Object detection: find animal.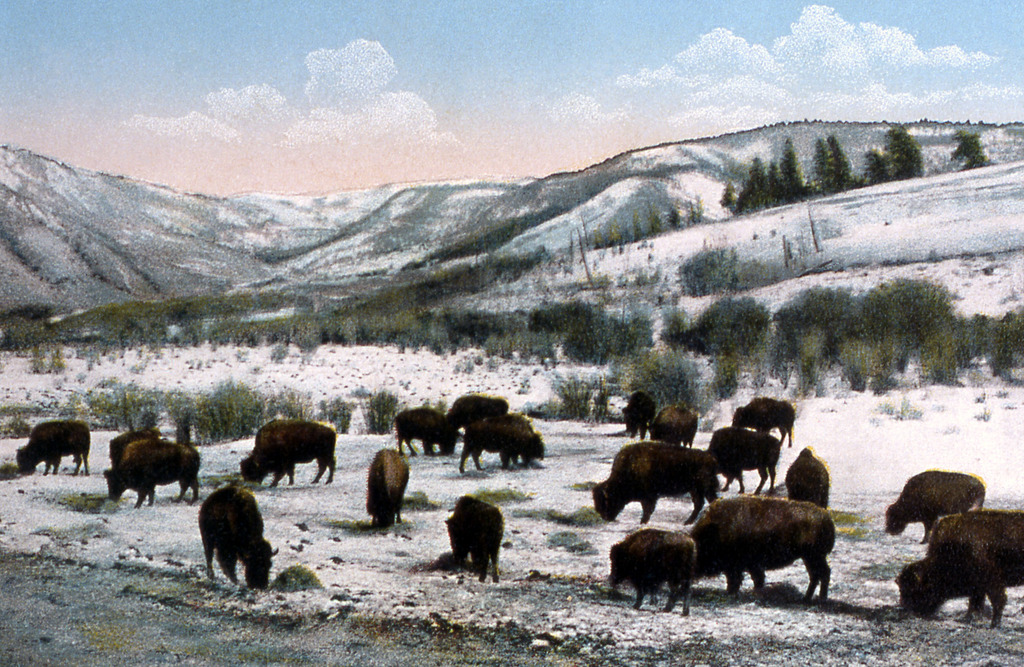
detection(108, 428, 163, 463).
